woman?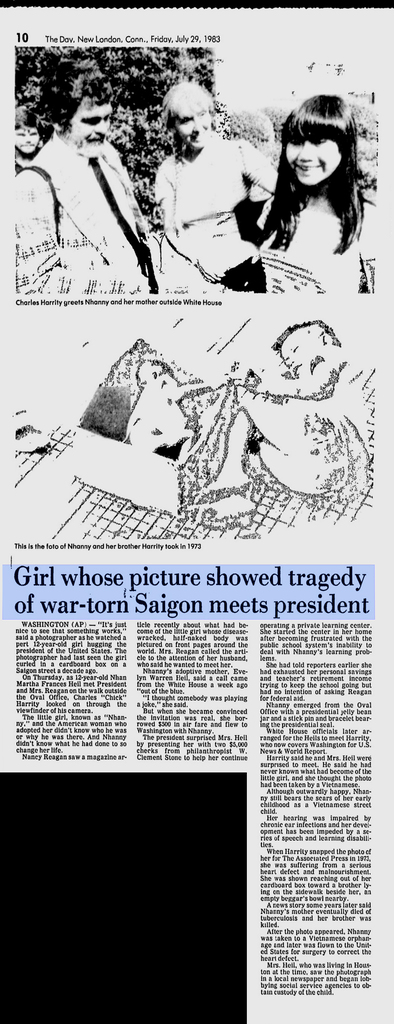
226,81,389,301
